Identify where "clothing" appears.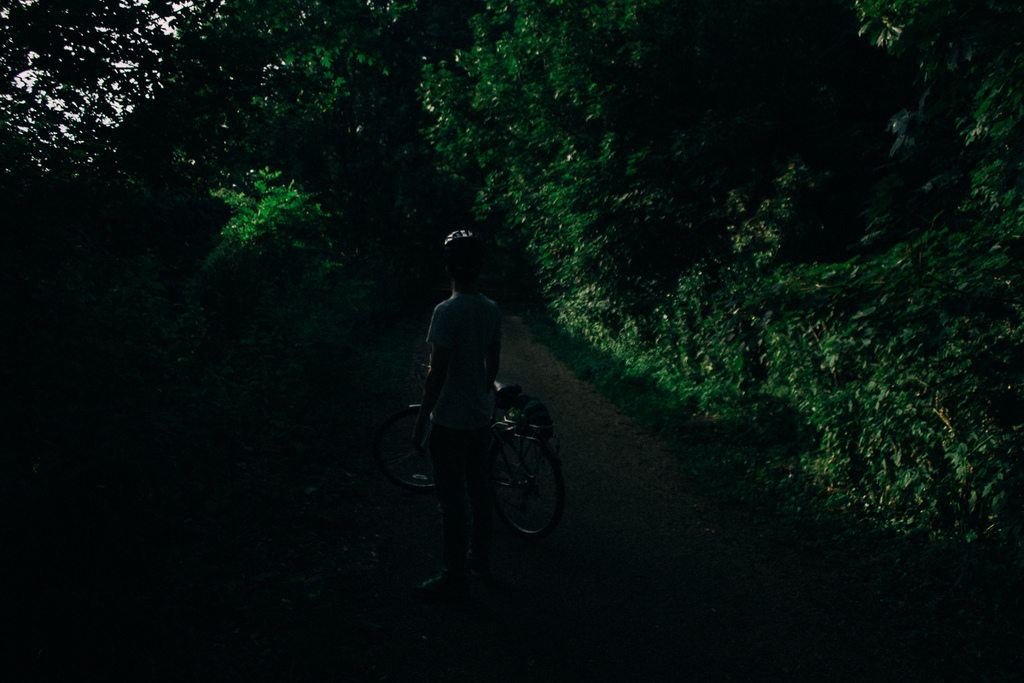
Appears at l=409, t=256, r=516, b=511.
